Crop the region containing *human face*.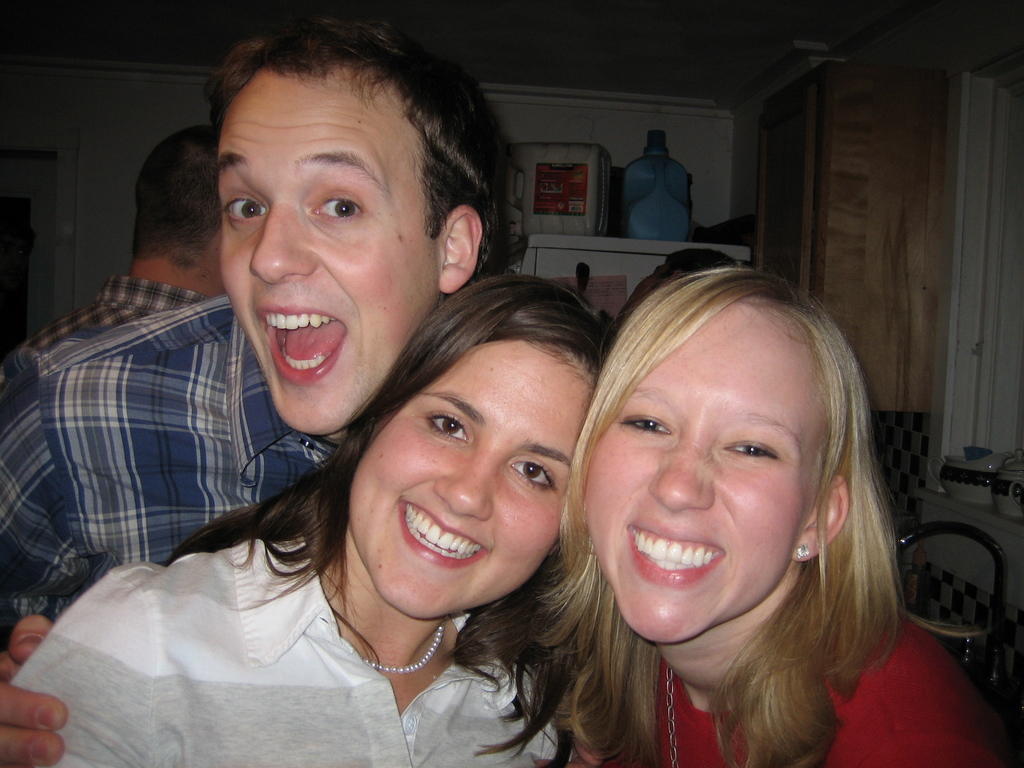
Crop region: bbox(581, 303, 794, 638).
